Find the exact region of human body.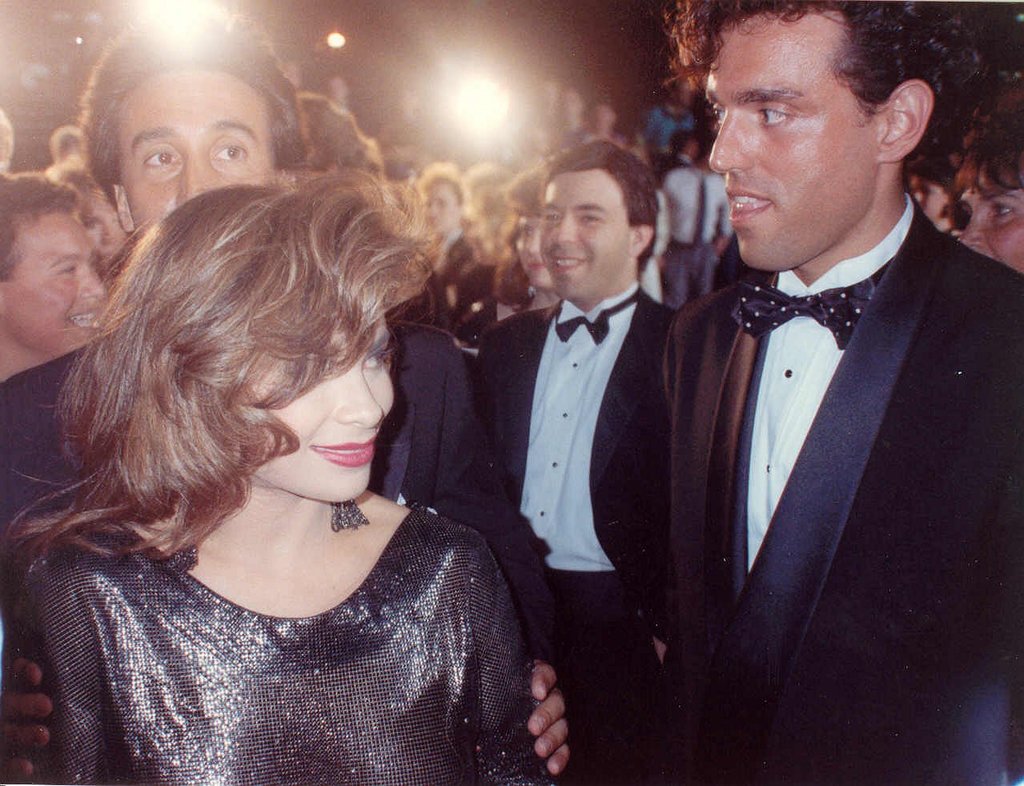
Exact region: [x1=535, y1=75, x2=567, y2=143].
